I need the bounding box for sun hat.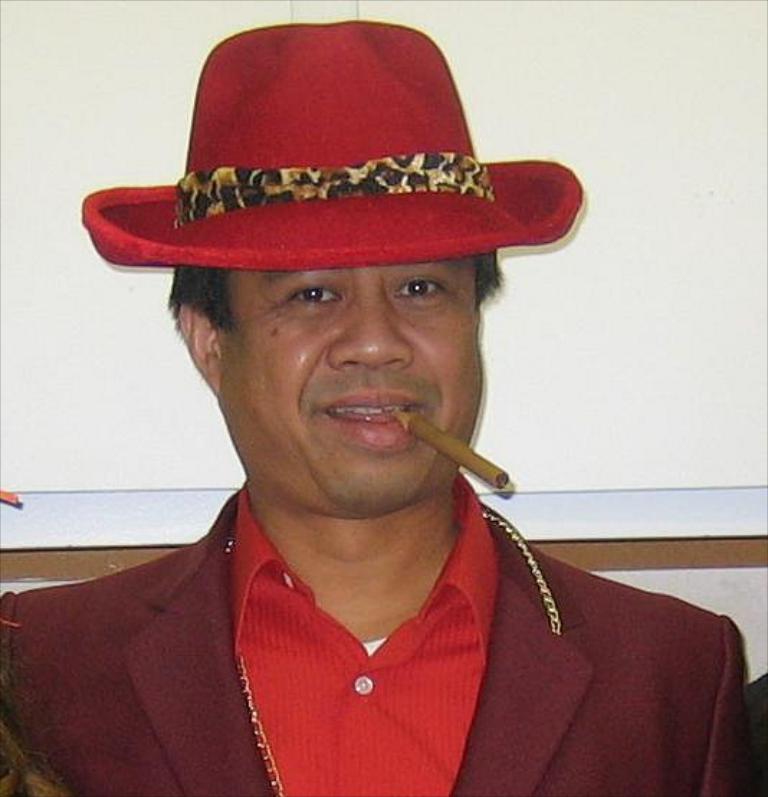
Here it is: 73/14/582/270.
